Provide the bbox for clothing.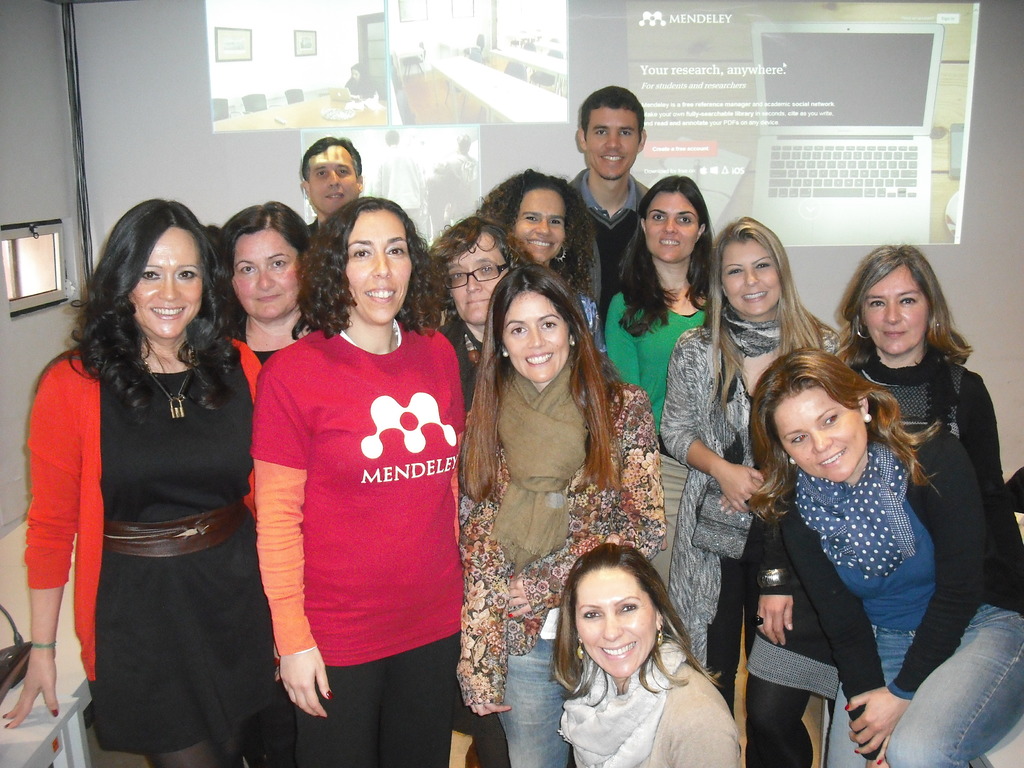
762, 421, 1023, 758.
